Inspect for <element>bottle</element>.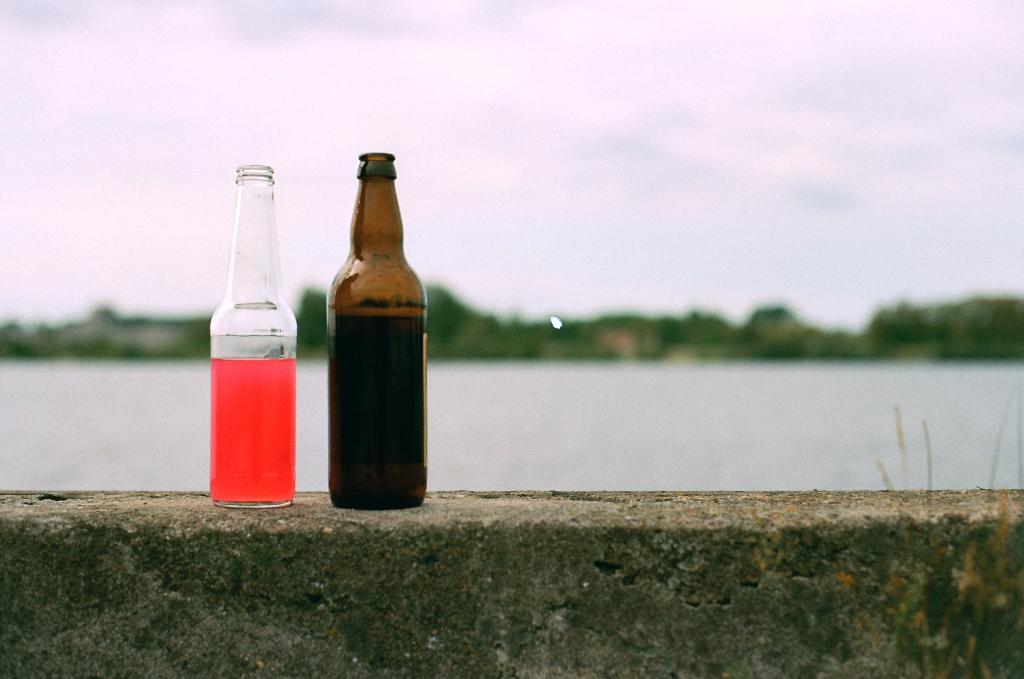
Inspection: l=204, t=158, r=296, b=512.
